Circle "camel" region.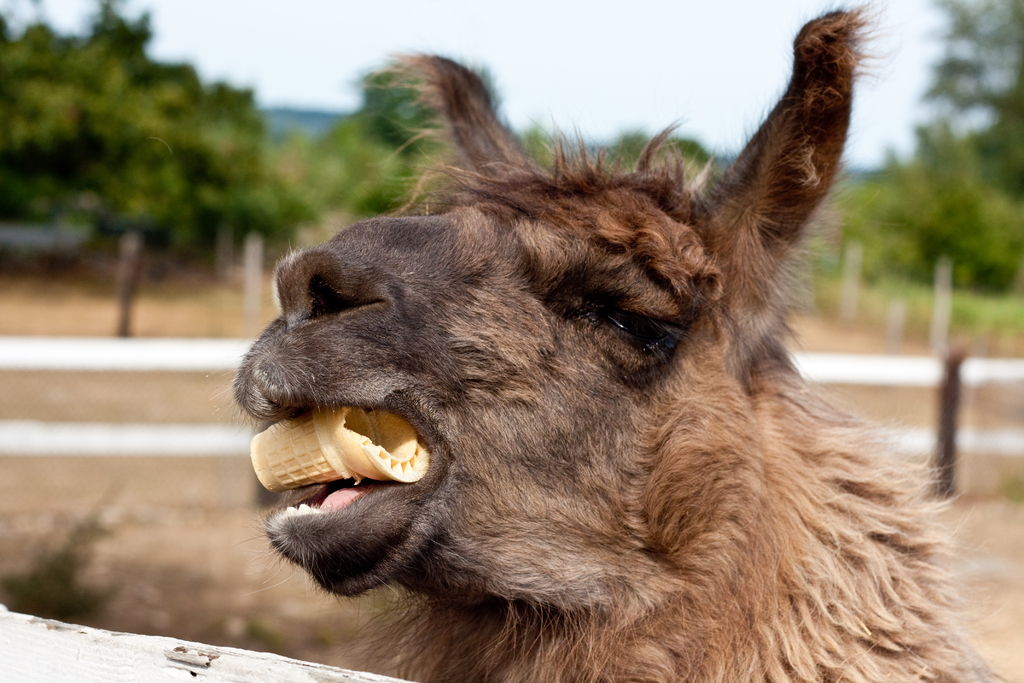
Region: [left=193, top=0, right=1019, bottom=682].
